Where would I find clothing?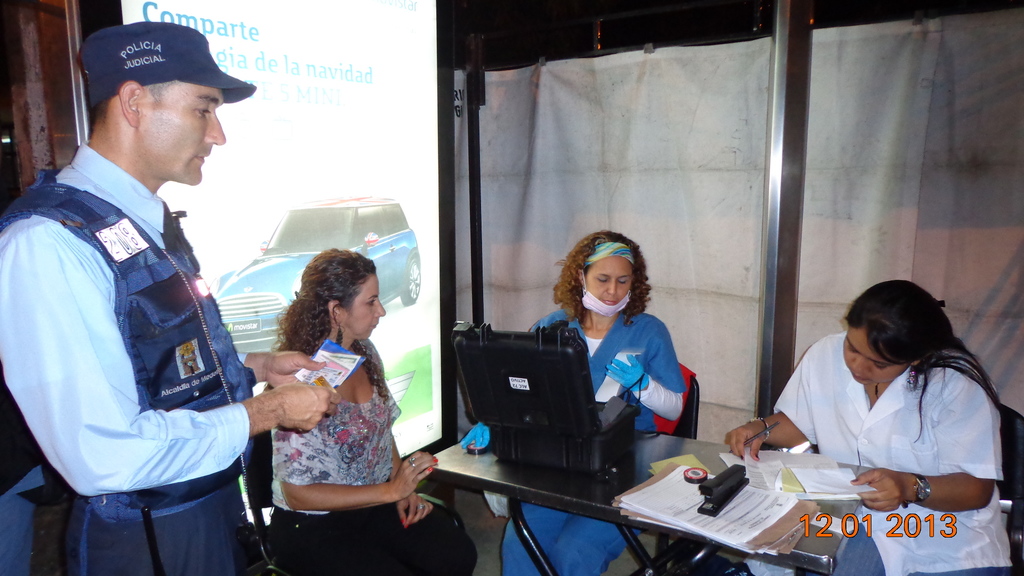
At x1=261, y1=335, x2=466, y2=575.
